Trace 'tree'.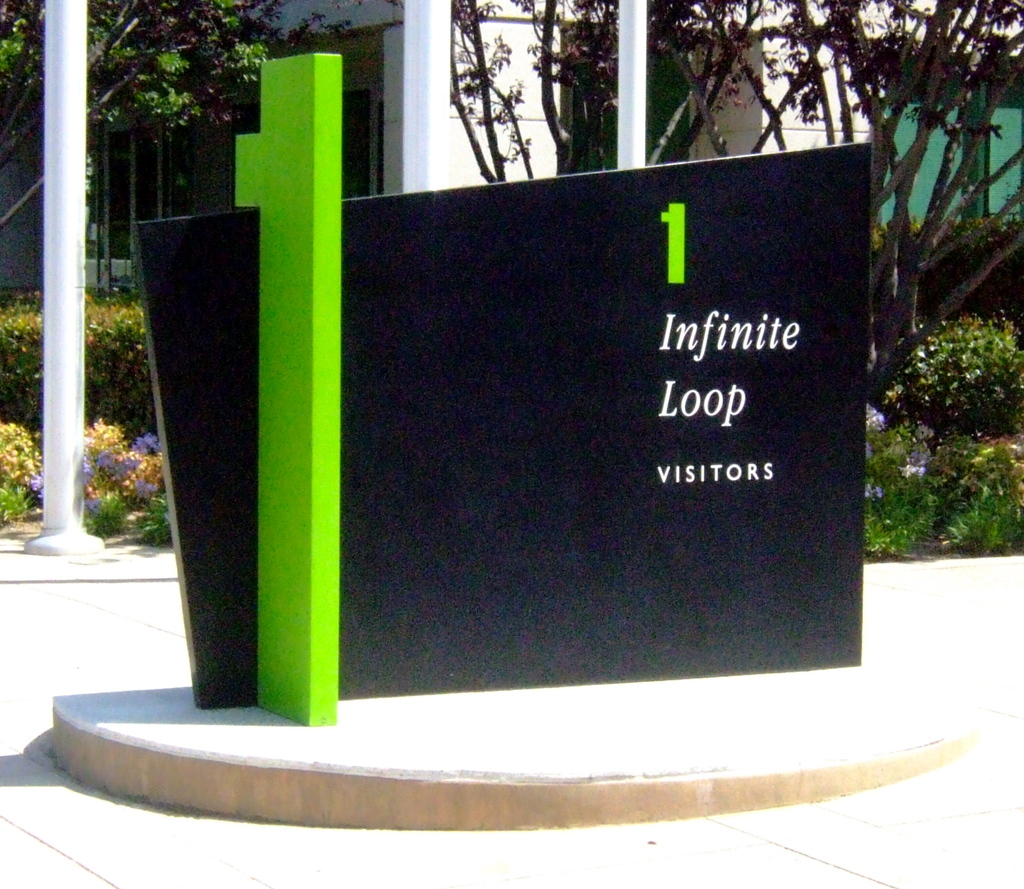
Traced to 447:0:1023:413.
